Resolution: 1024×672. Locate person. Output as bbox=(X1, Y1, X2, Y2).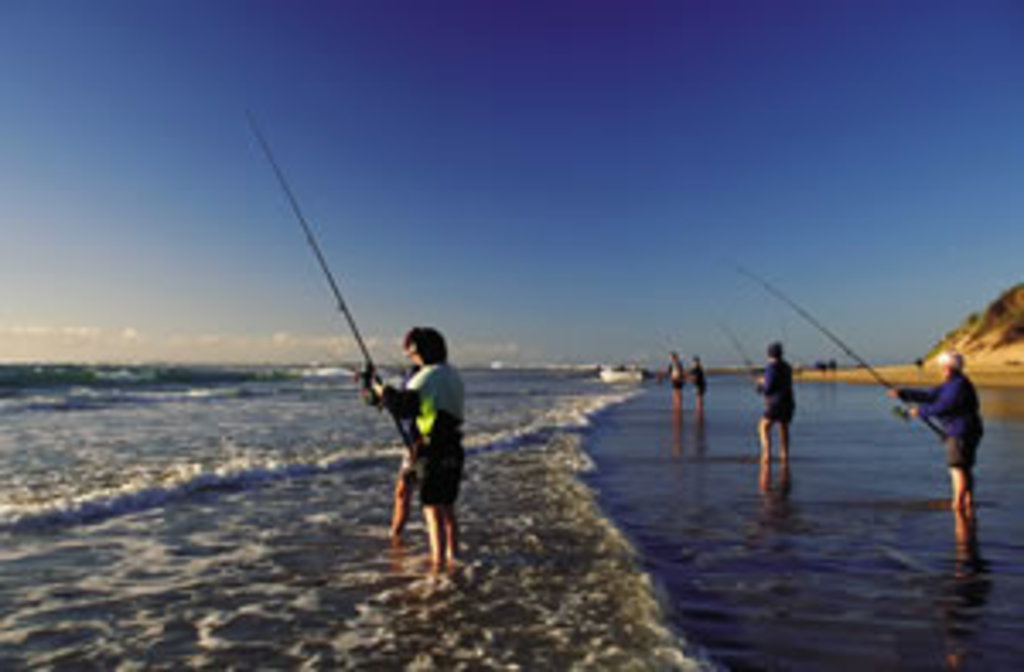
bbox=(375, 327, 464, 570).
